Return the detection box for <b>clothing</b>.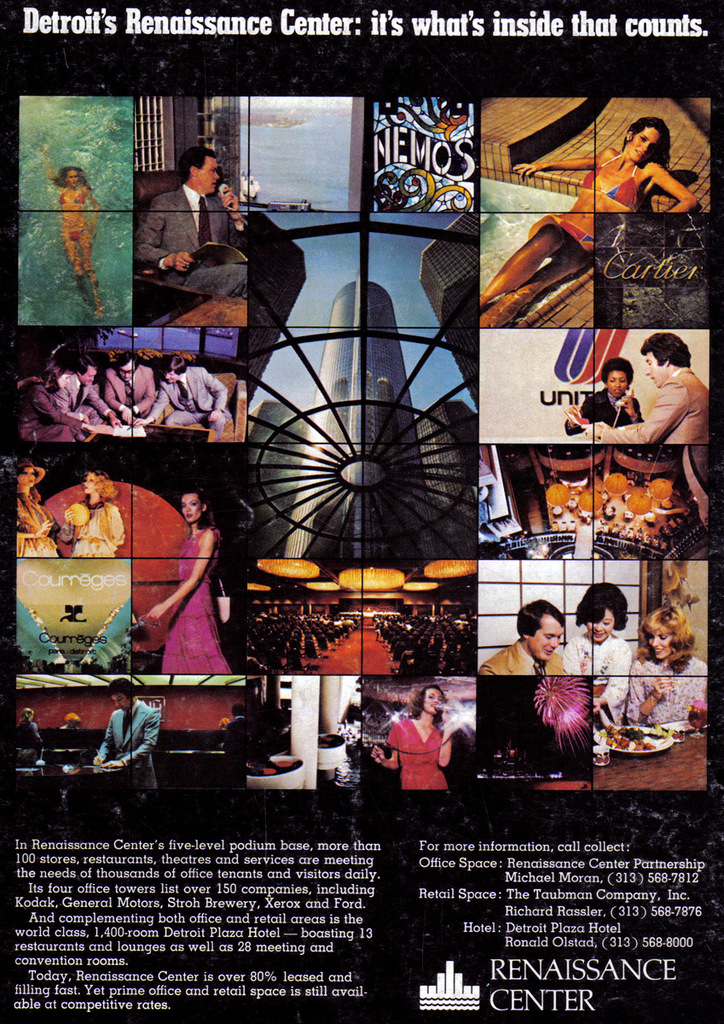
<box>387,719,449,792</box>.
